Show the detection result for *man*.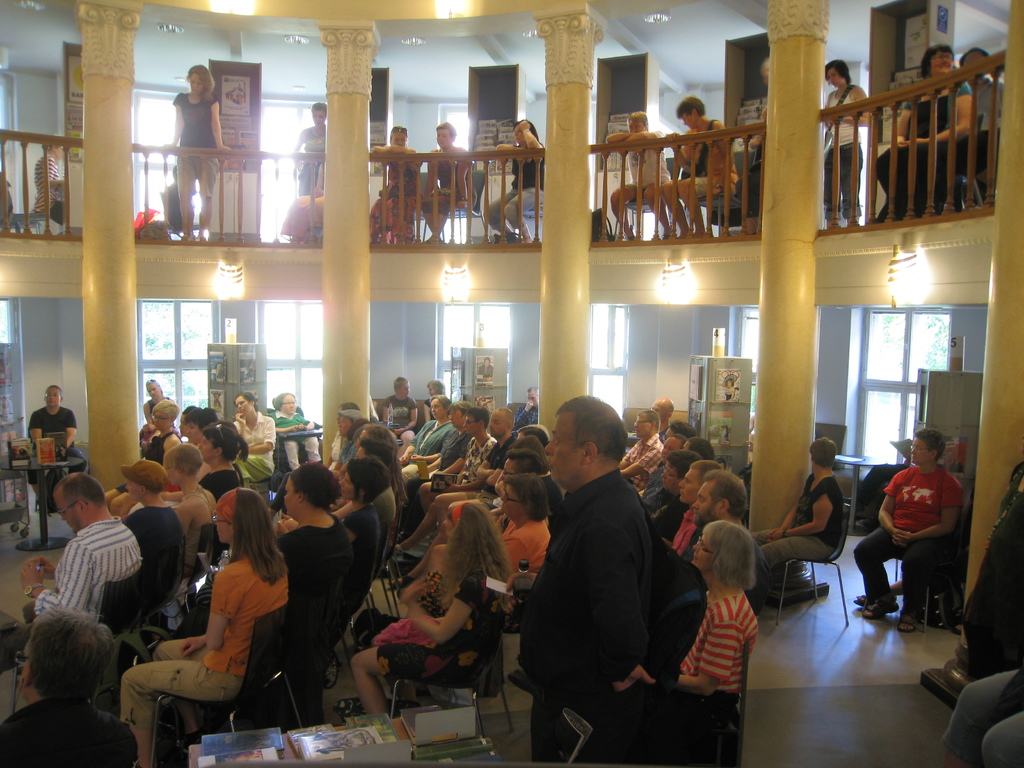
[x1=390, y1=409, x2=517, y2=552].
